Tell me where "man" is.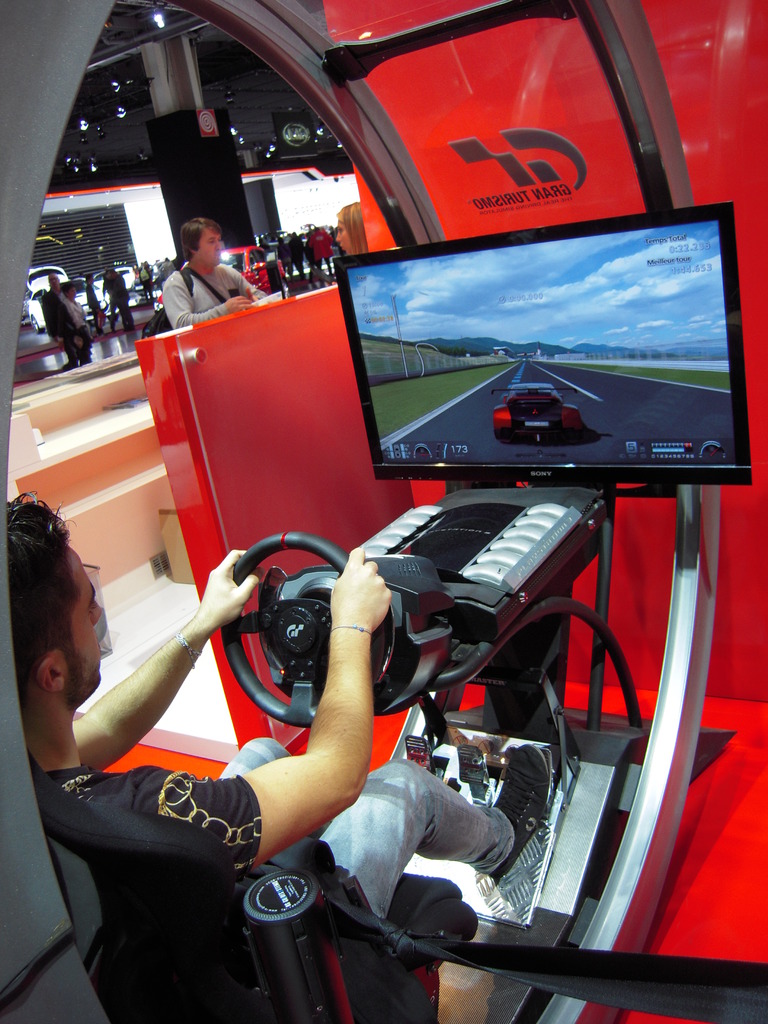
"man" is at x1=82, y1=271, x2=119, y2=356.
